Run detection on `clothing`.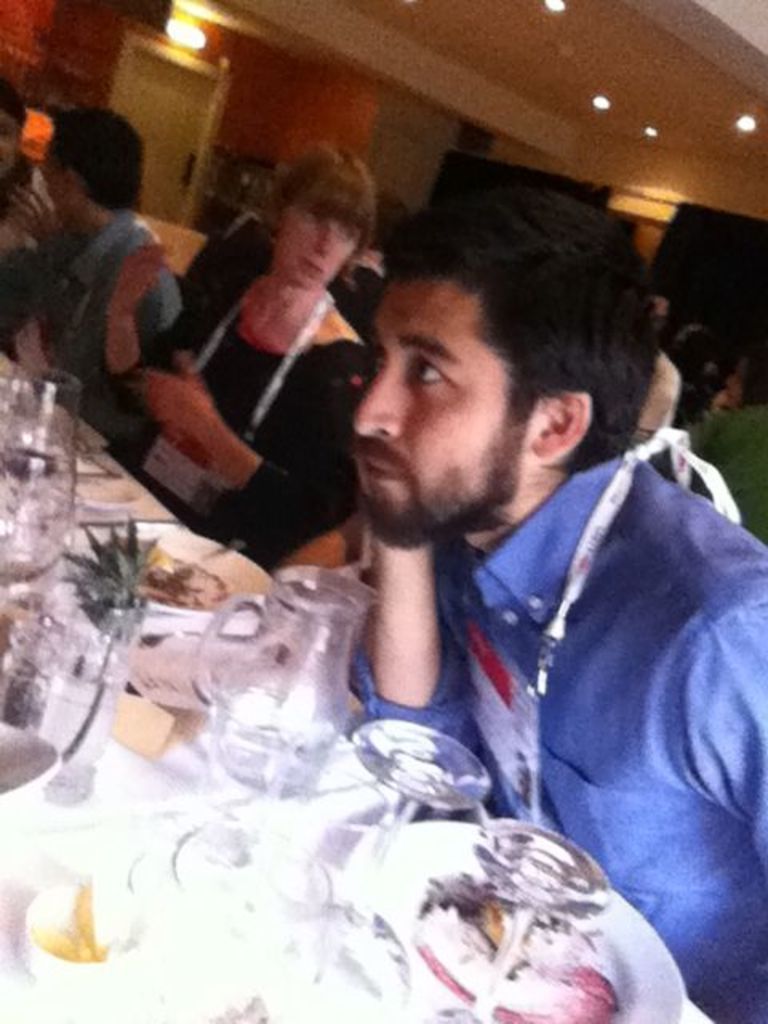
Result: x1=48, y1=213, x2=187, y2=406.
